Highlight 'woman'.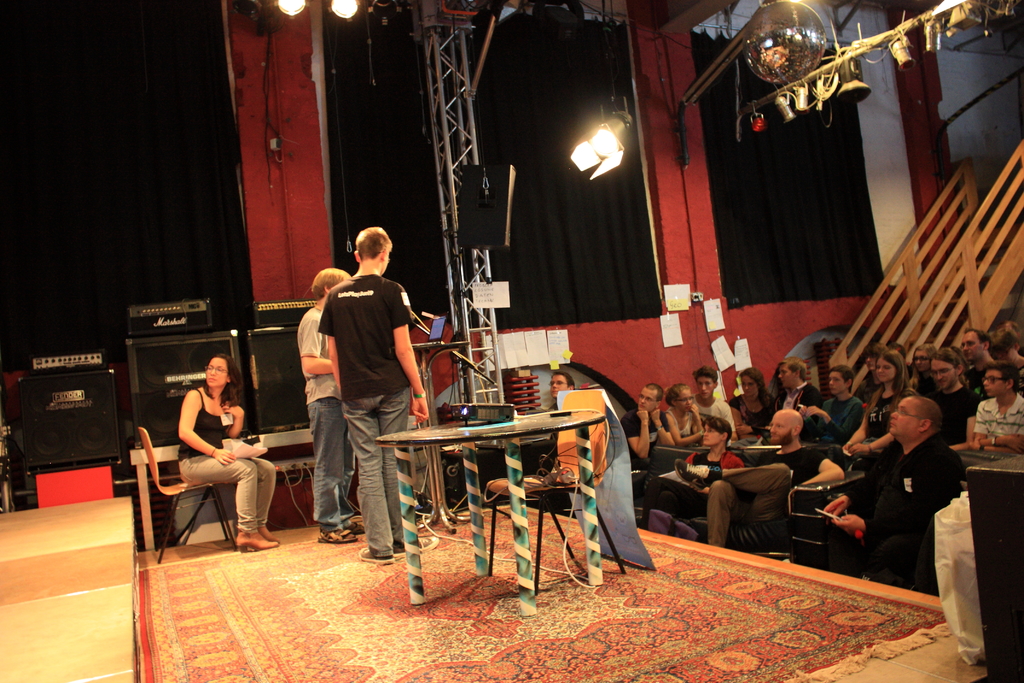
Highlighted region: pyautogui.locateOnScreen(845, 349, 922, 468).
